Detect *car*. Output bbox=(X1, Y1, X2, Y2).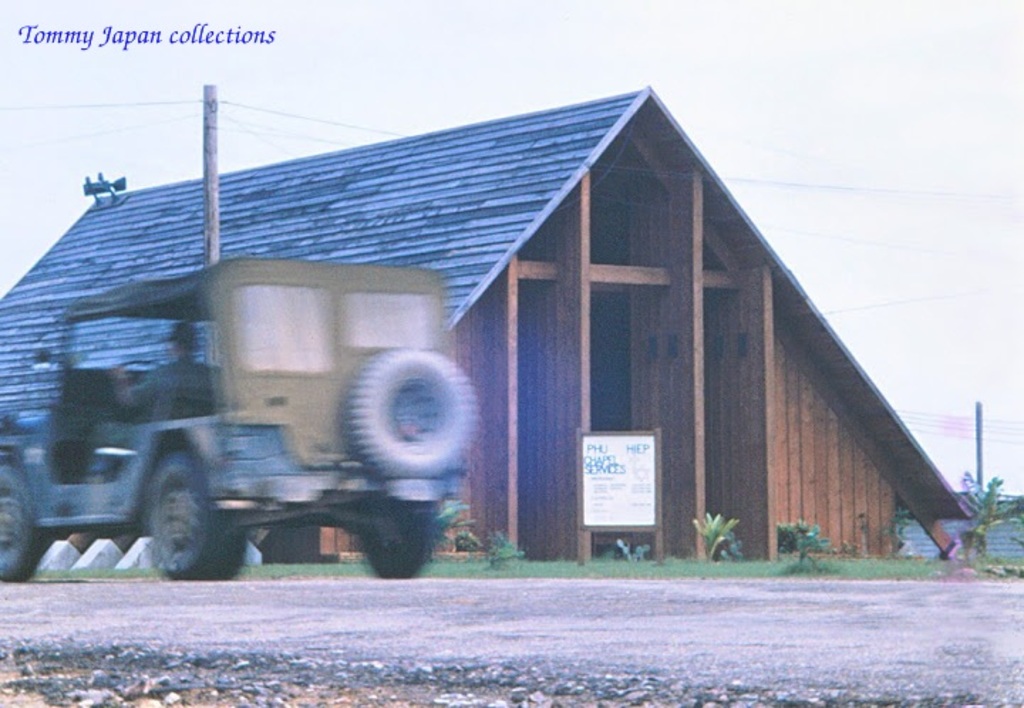
bbox=(0, 247, 482, 584).
